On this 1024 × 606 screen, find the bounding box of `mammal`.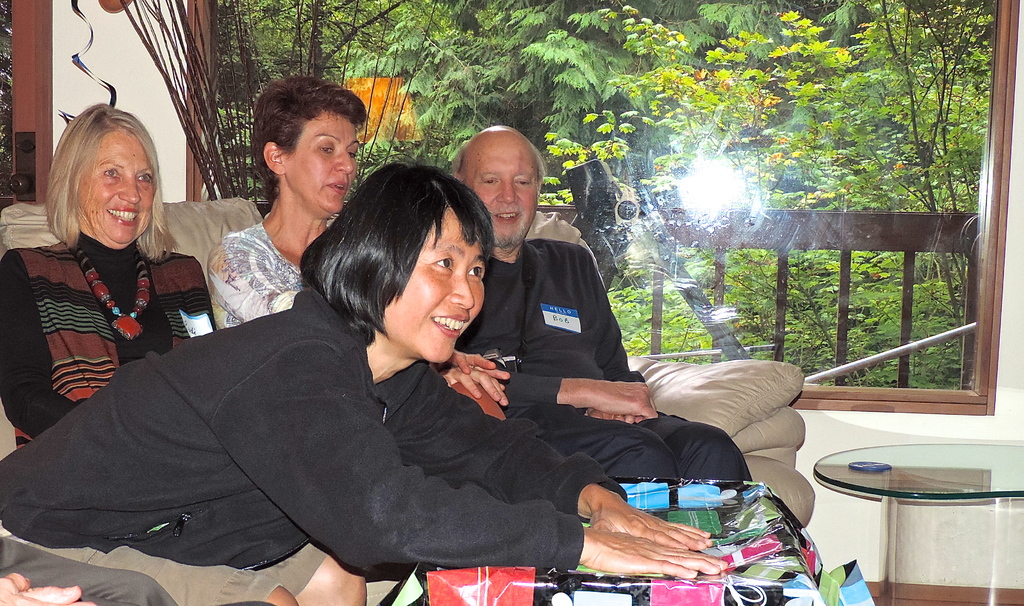
Bounding box: BBox(0, 532, 271, 605).
